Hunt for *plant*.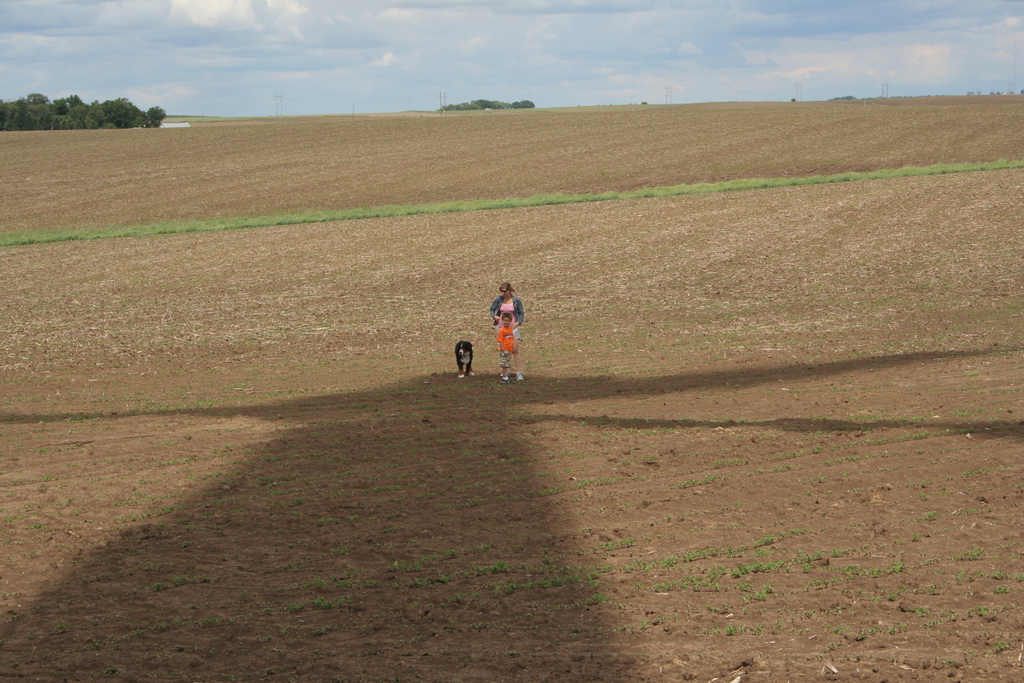
Hunted down at l=780, t=559, r=794, b=569.
